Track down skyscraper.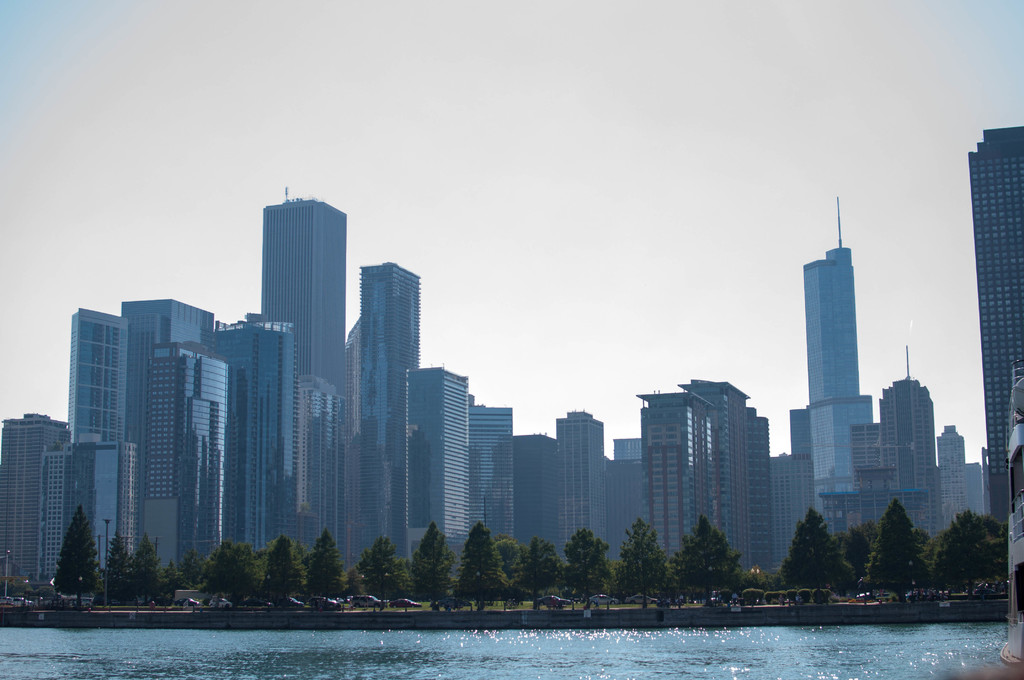
Tracked to [x1=408, y1=368, x2=465, y2=567].
